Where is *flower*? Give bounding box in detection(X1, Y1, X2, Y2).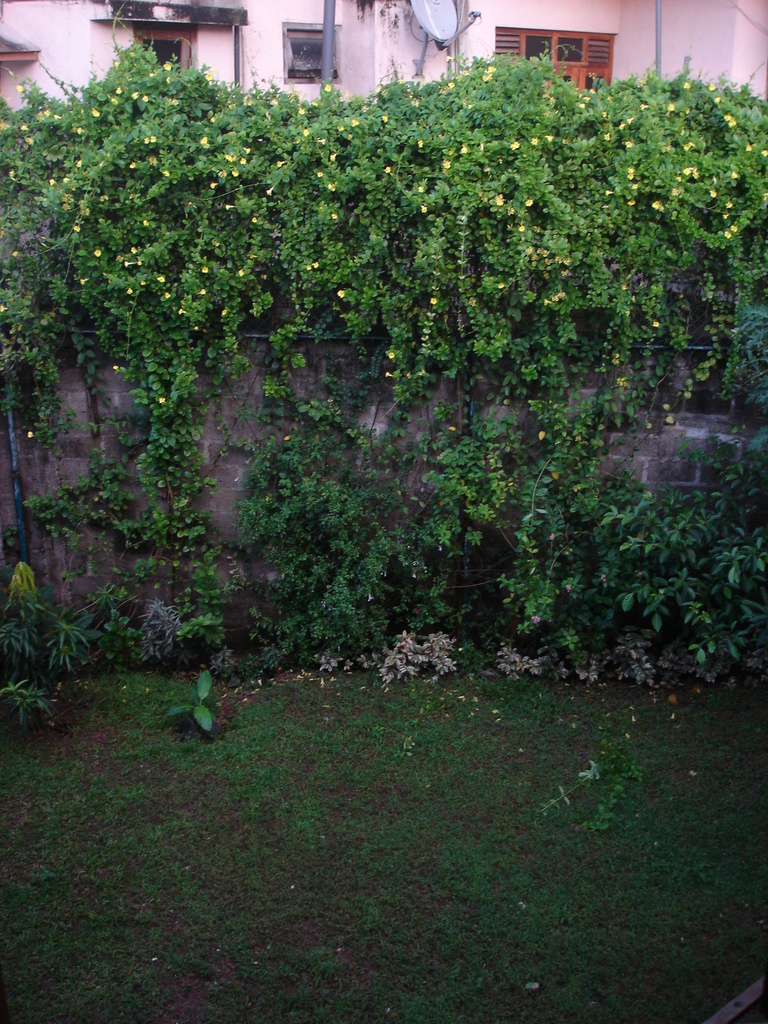
detection(242, 157, 245, 161).
